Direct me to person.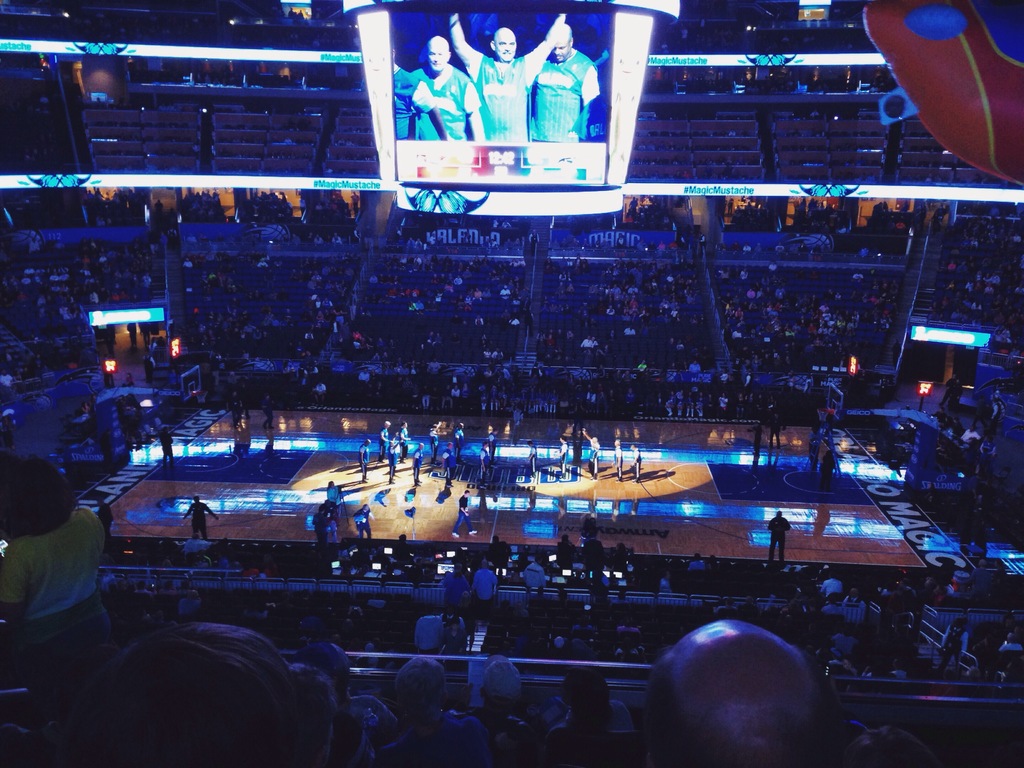
Direction: {"left": 154, "top": 196, "right": 164, "bottom": 221}.
